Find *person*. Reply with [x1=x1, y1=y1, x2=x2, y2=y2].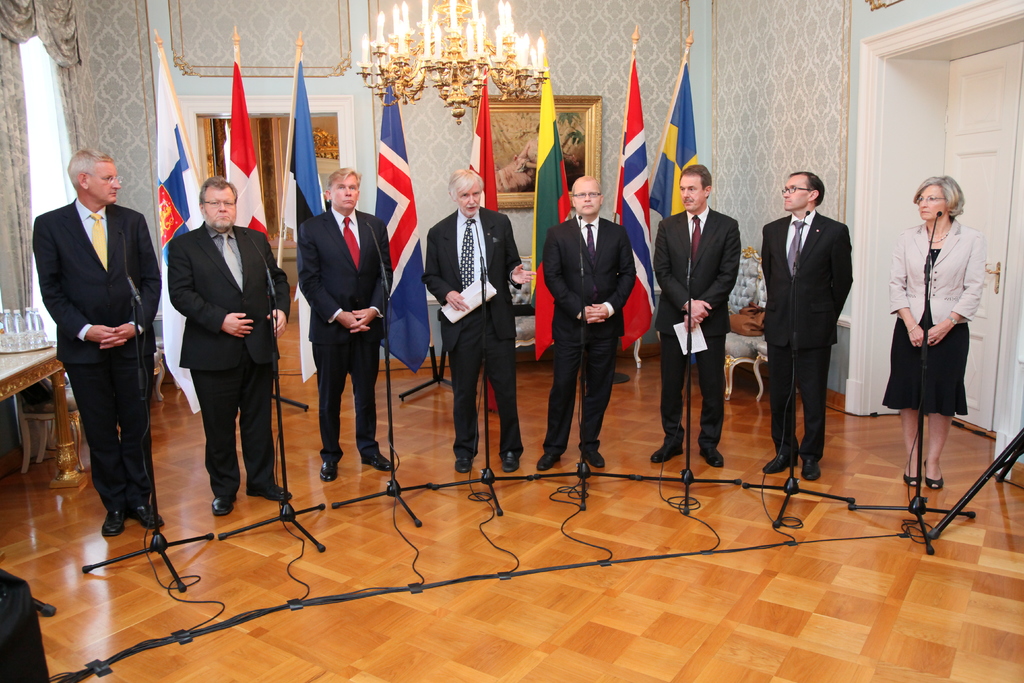
[x1=33, y1=149, x2=163, y2=537].
